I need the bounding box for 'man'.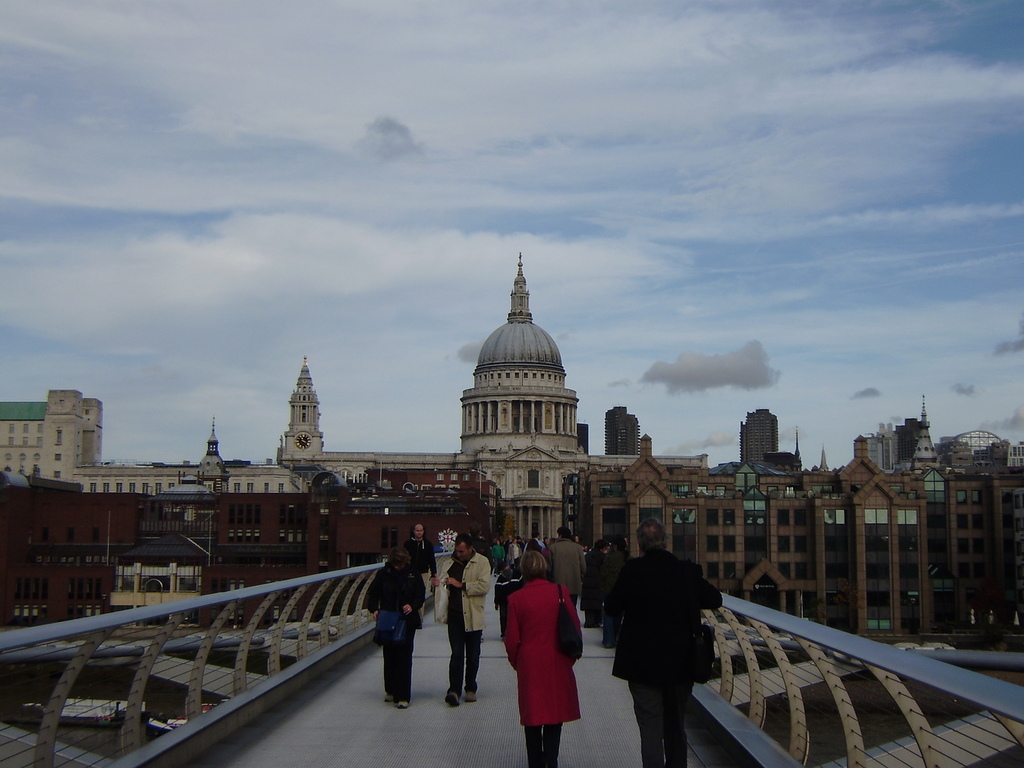
Here it is: 611:536:728:753.
